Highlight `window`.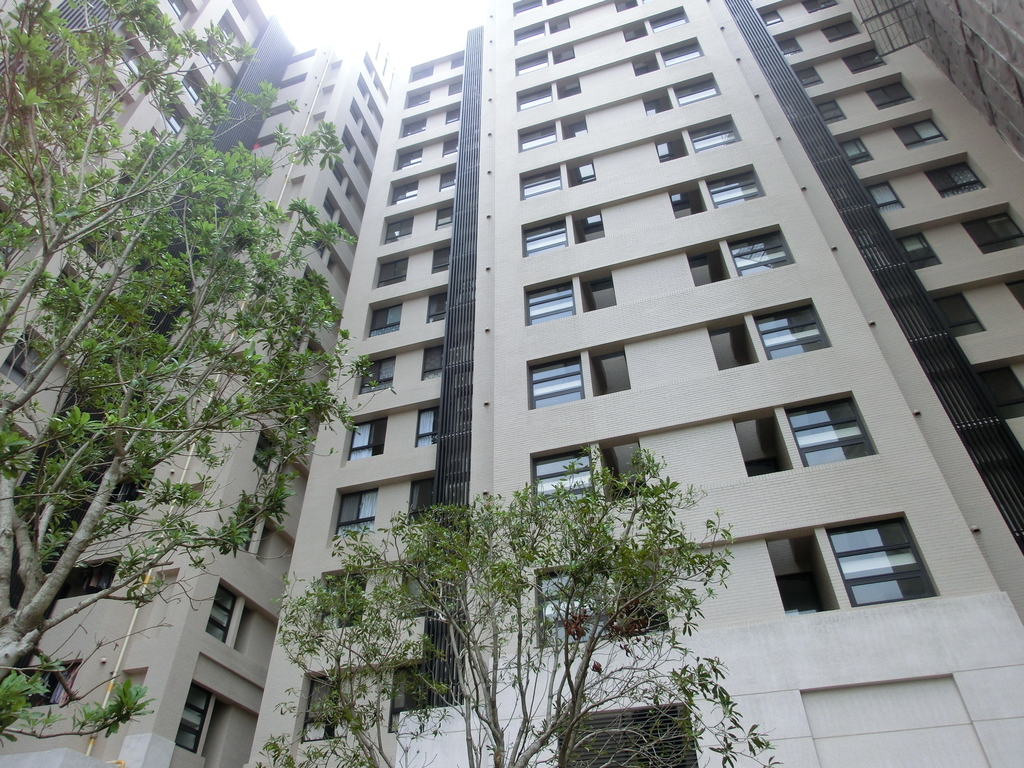
Highlighted region: (517,124,563,153).
